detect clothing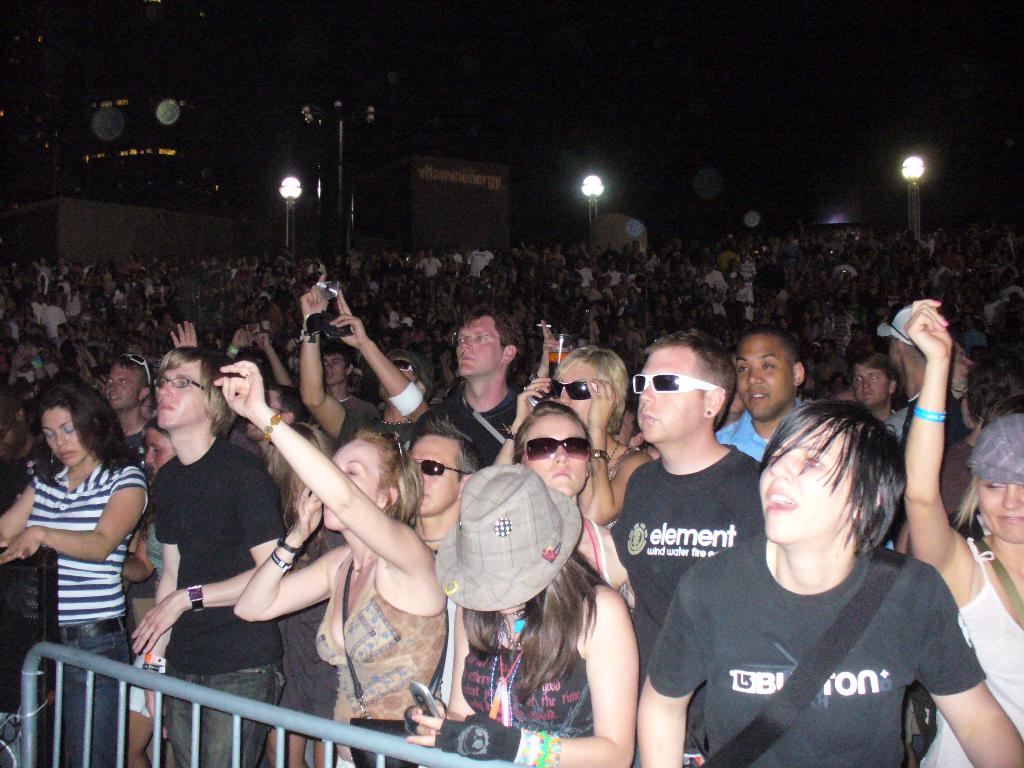
Rect(660, 522, 972, 755)
